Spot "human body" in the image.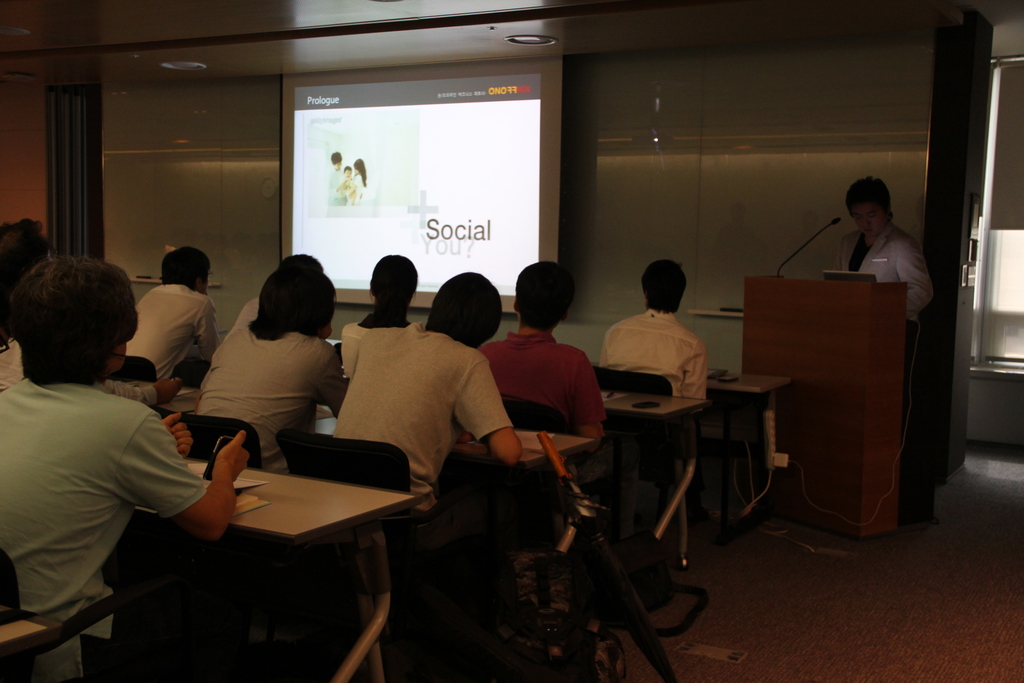
"human body" found at bbox=[195, 257, 346, 481].
